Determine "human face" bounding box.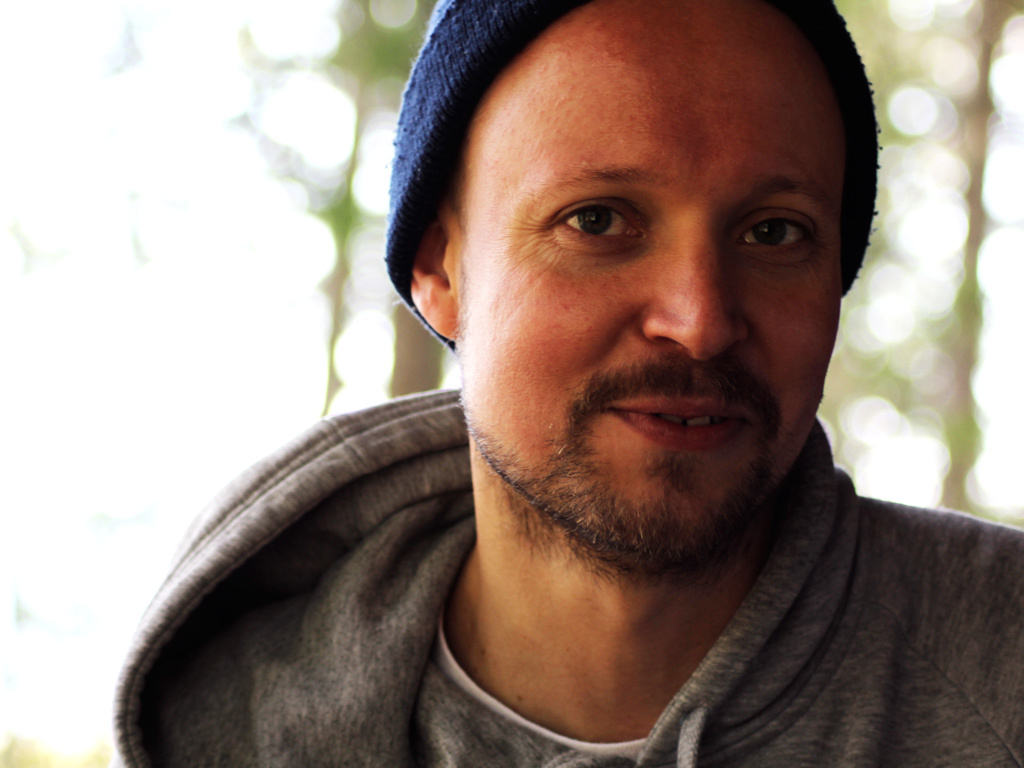
Determined: l=441, t=0, r=831, b=558.
